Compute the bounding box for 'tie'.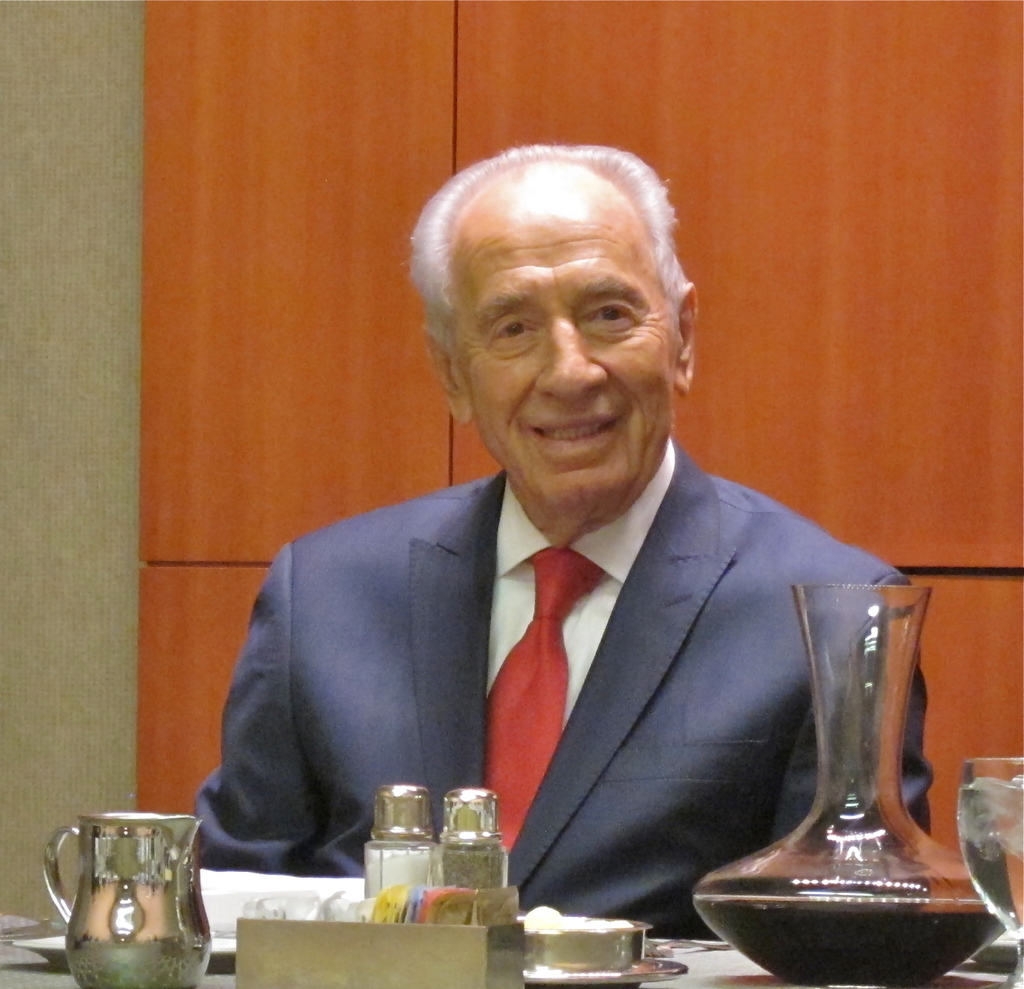
detection(483, 540, 608, 853).
